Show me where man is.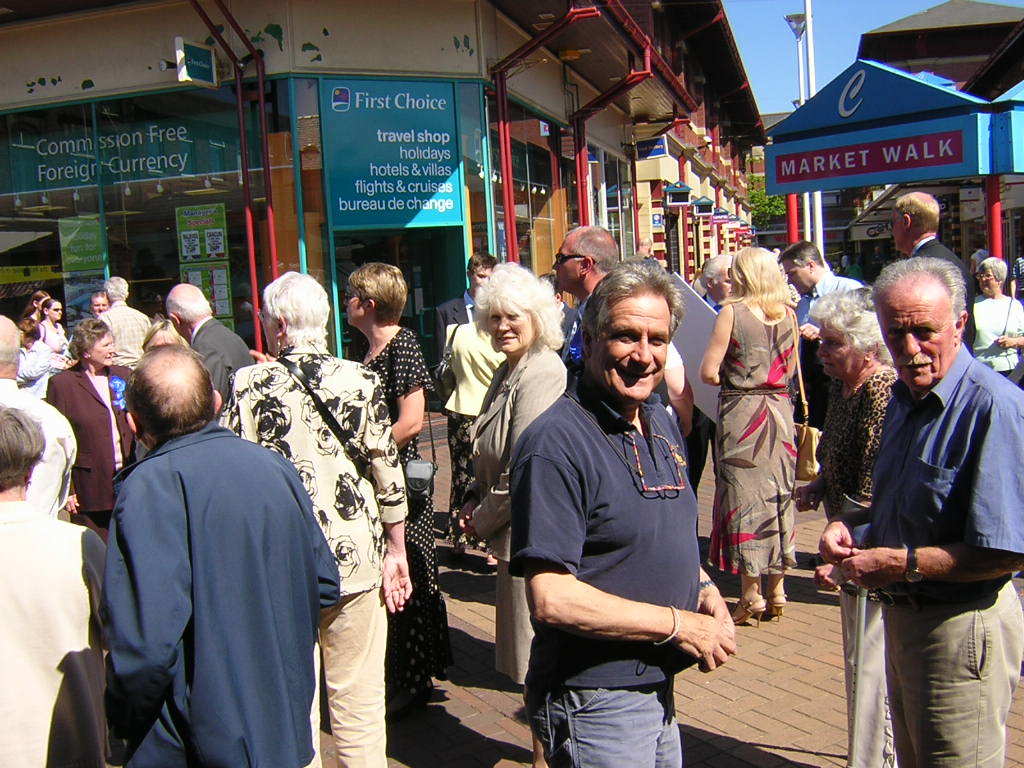
man is at [1004, 257, 1023, 300].
